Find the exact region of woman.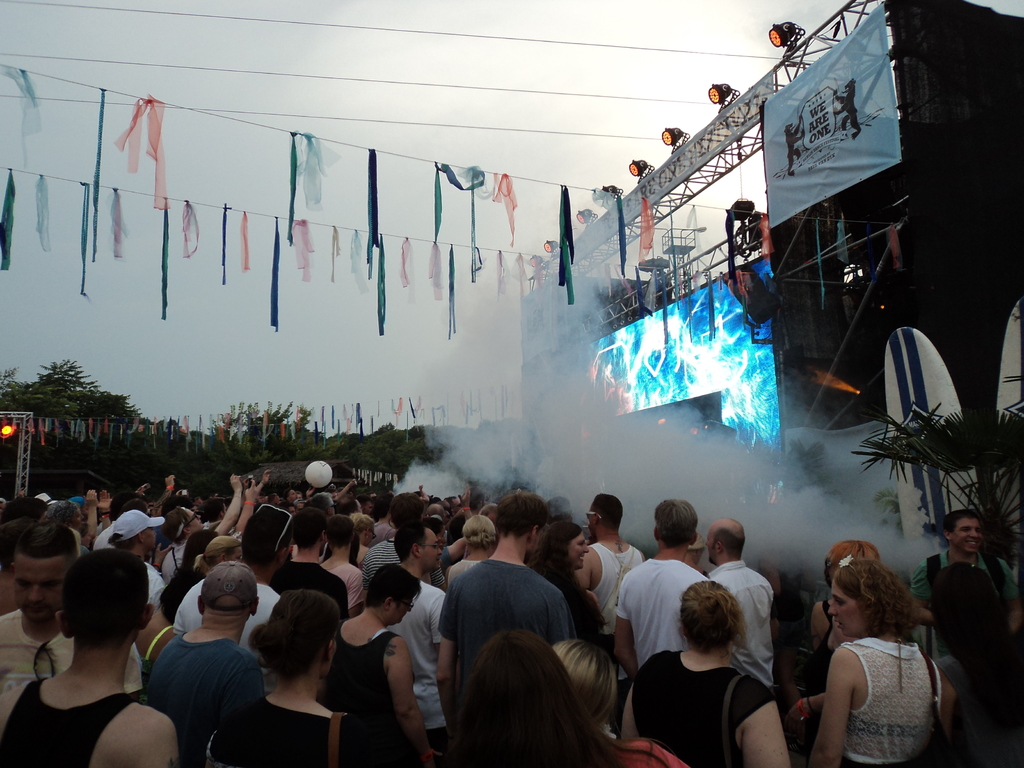
Exact region: l=619, t=579, r=792, b=767.
